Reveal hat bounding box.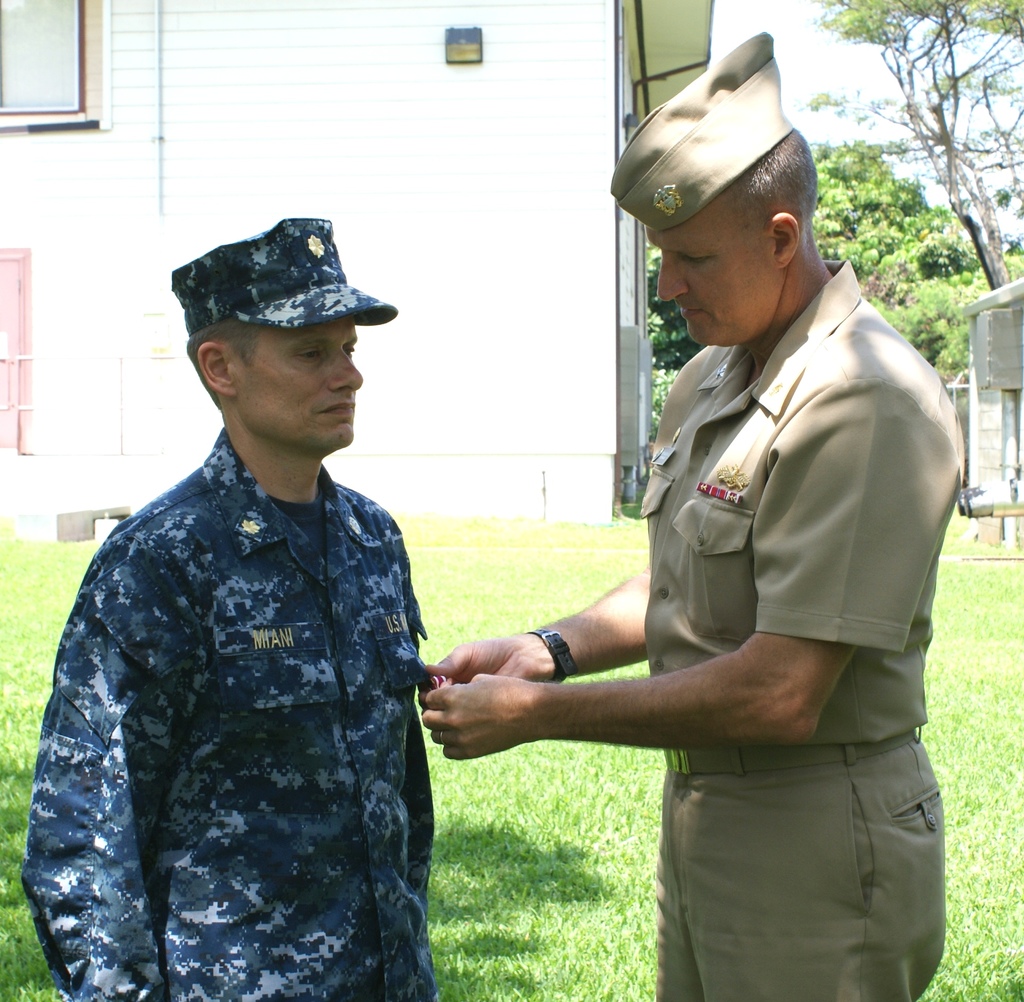
Revealed: (169,213,398,339).
